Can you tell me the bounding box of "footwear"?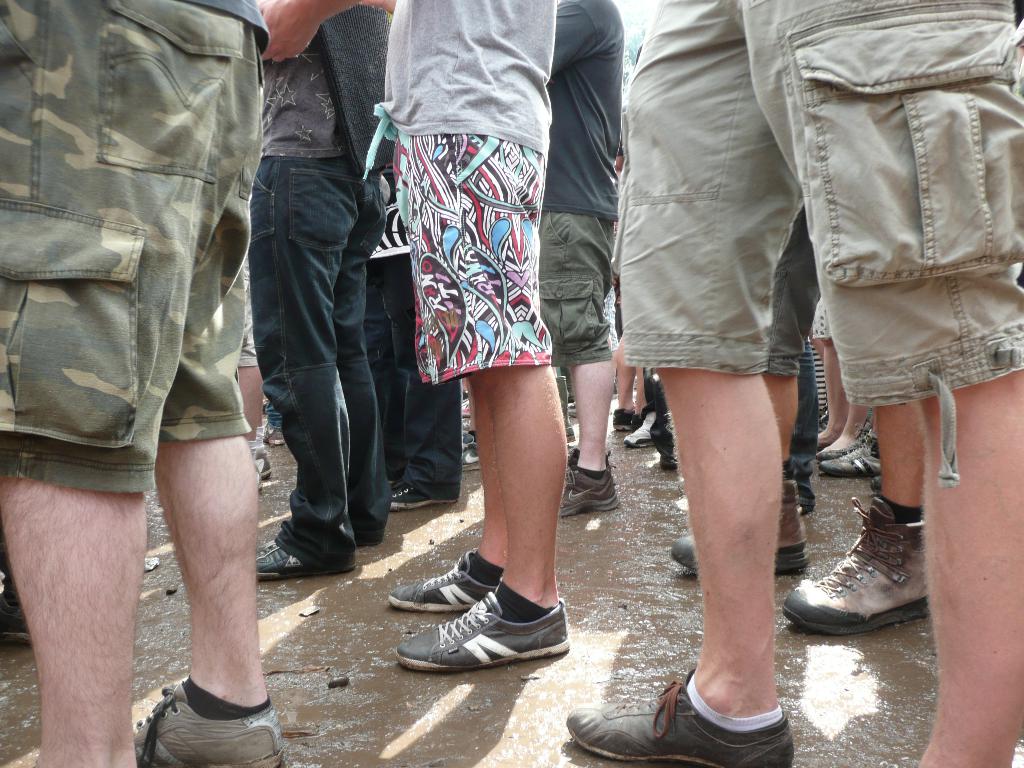
x1=558, y1=462, x2=616, y2=515.
